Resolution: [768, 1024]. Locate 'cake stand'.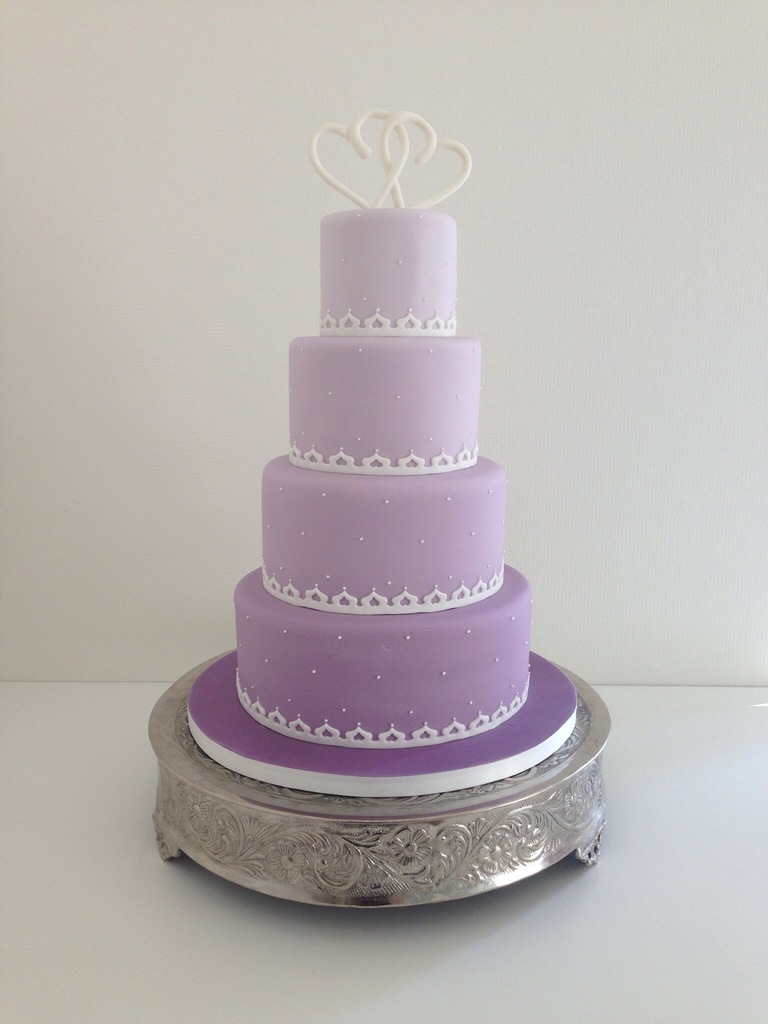
[147,643,611,909].
